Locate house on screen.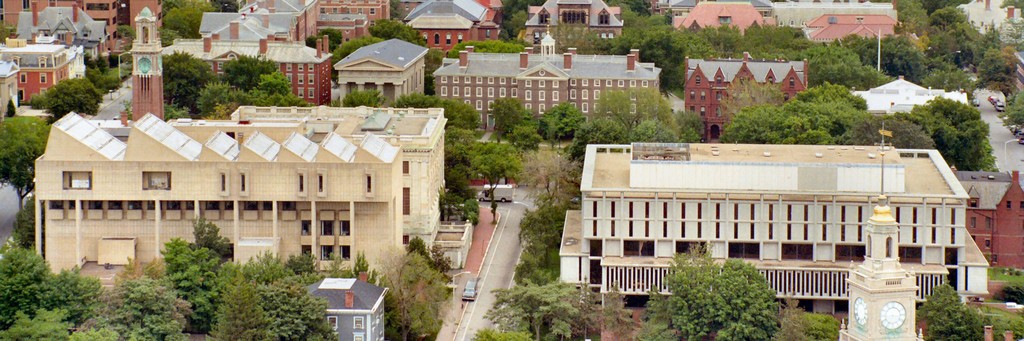
On screen at bbox=(30, 103, 450, 293).
